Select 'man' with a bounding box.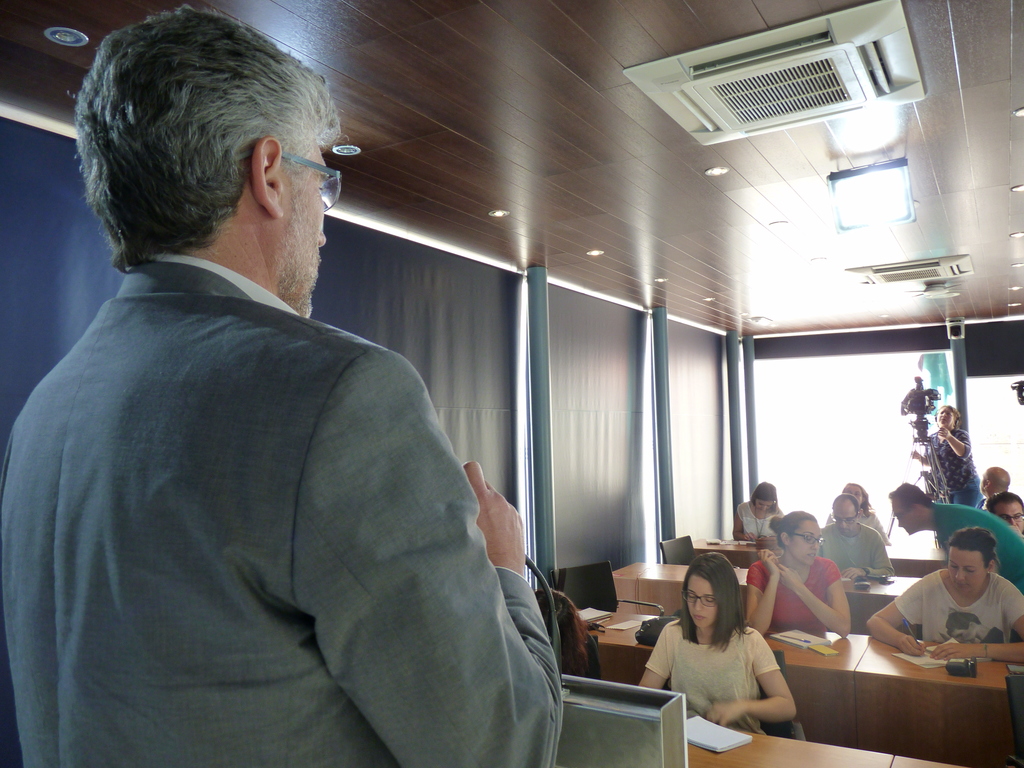
[26, 44, 569, 738].
